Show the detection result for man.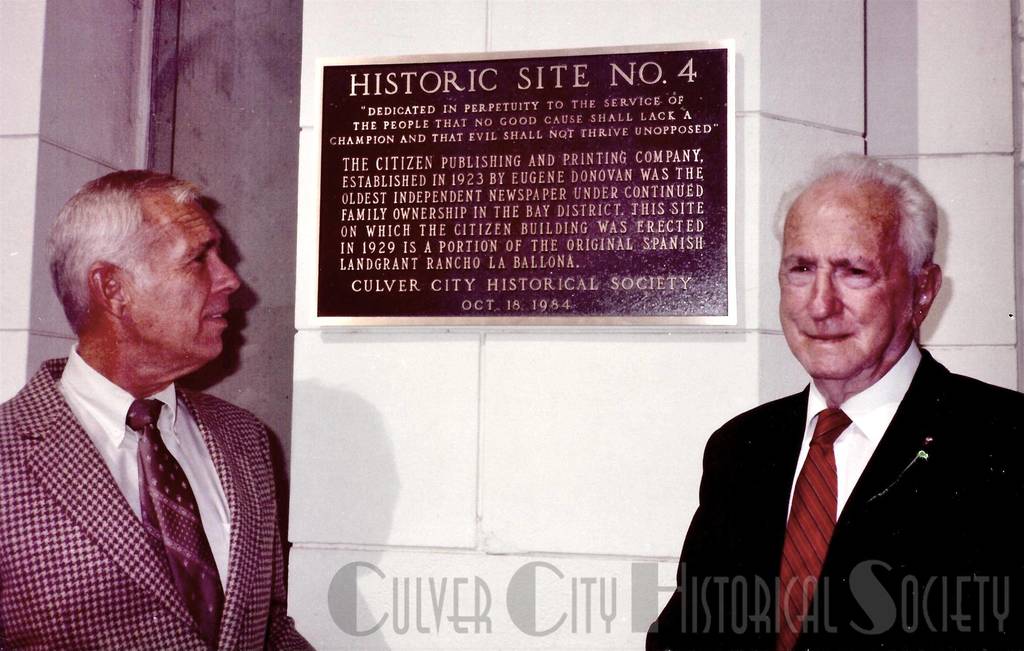
detection(0, 170, 318, 650).
